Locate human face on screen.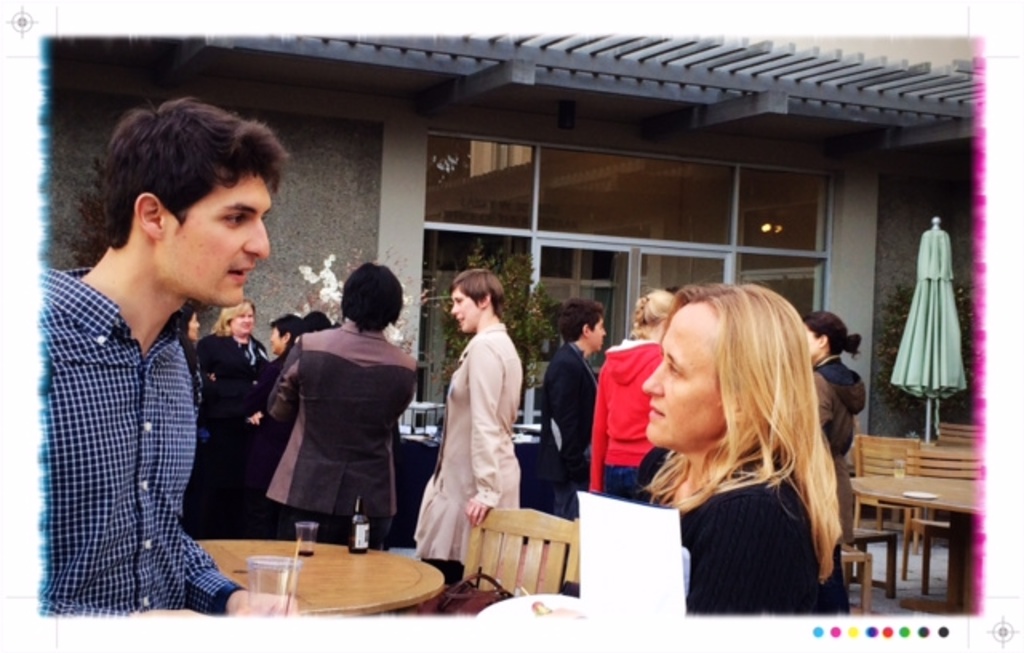
On screen at [left=589, top=314, right=613, bottom=352].
